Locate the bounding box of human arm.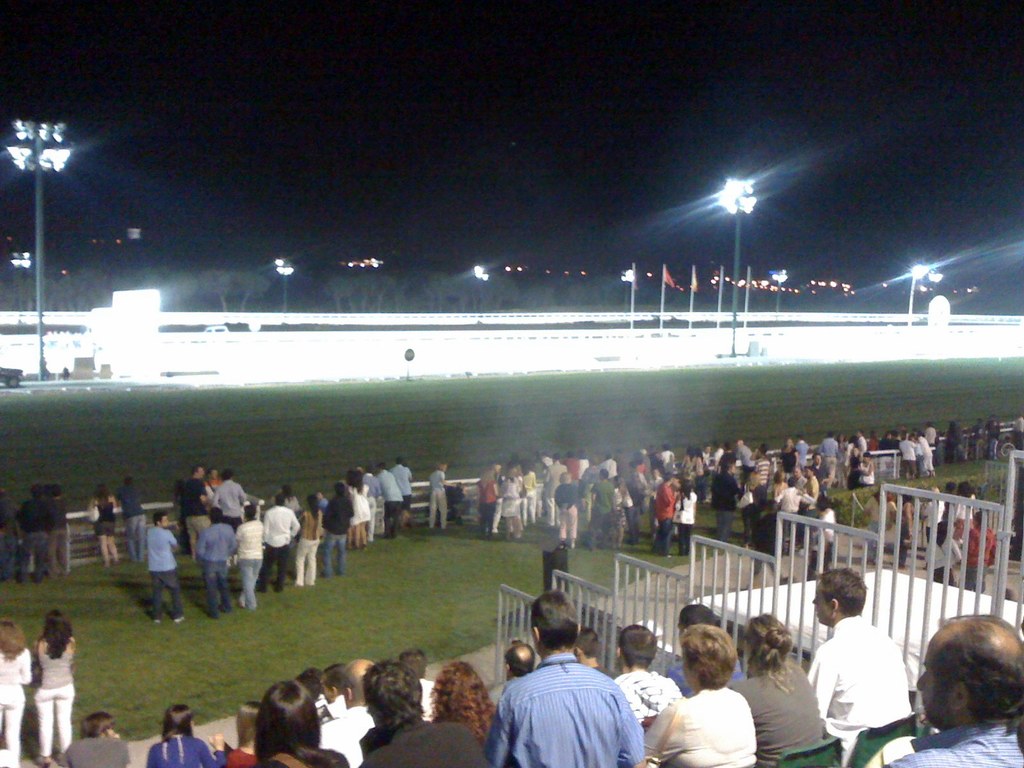
Bounding box: (200,730,225,767).
